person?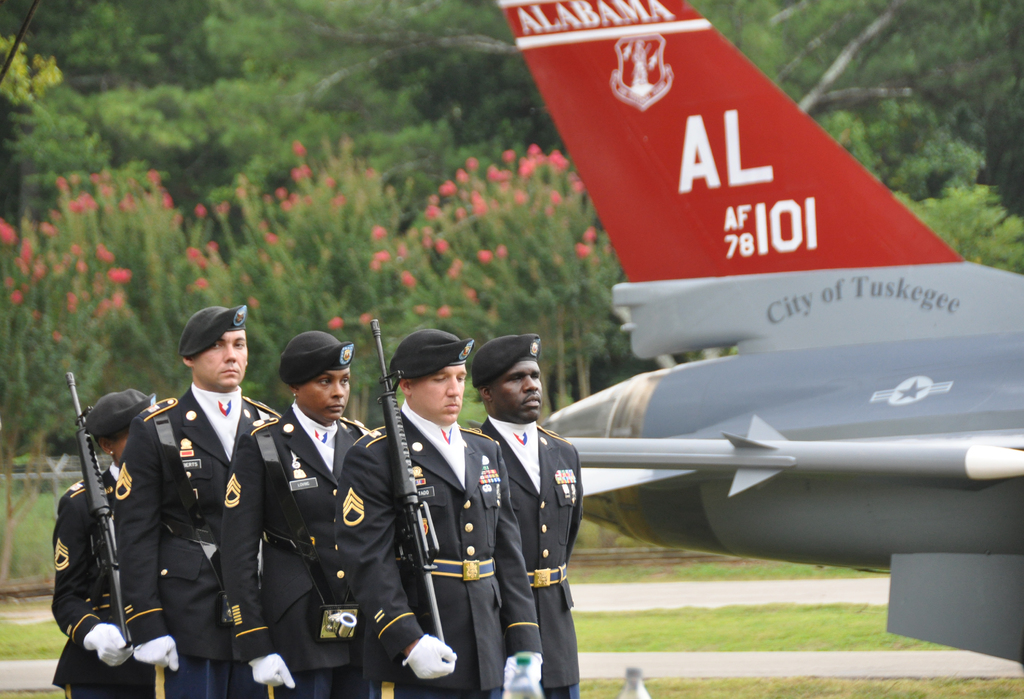
{"x1": 49, "y1": 389, "x2": 157, "y2": 698}
